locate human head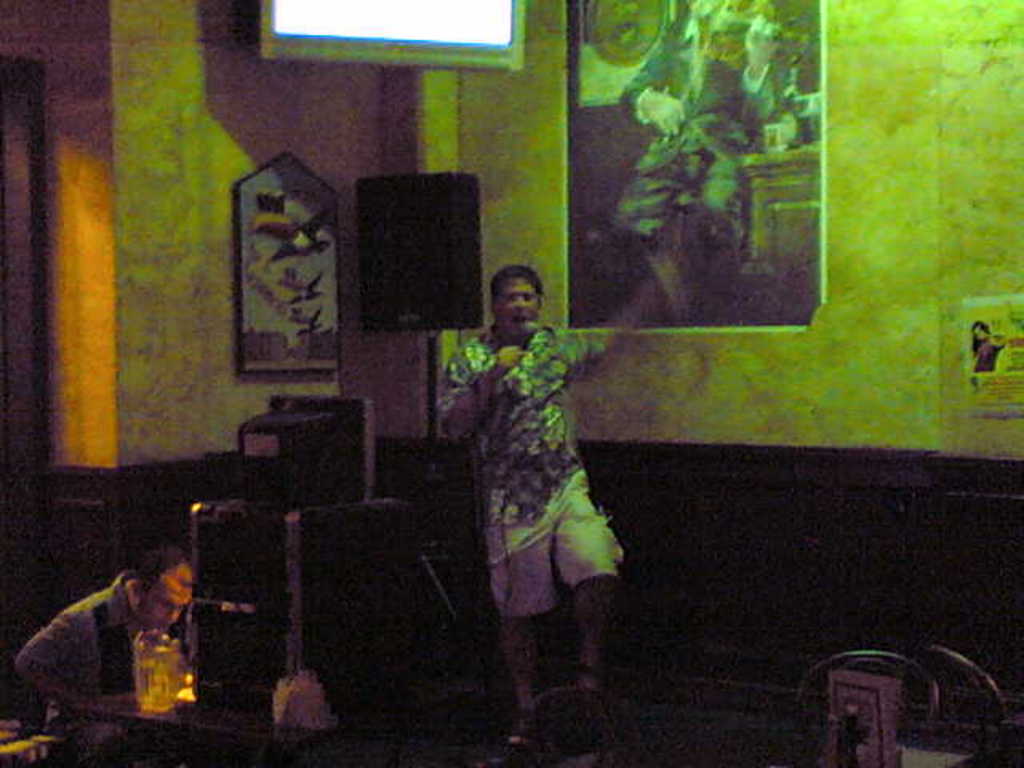
left=120, top=544, right=194, bottom=635
